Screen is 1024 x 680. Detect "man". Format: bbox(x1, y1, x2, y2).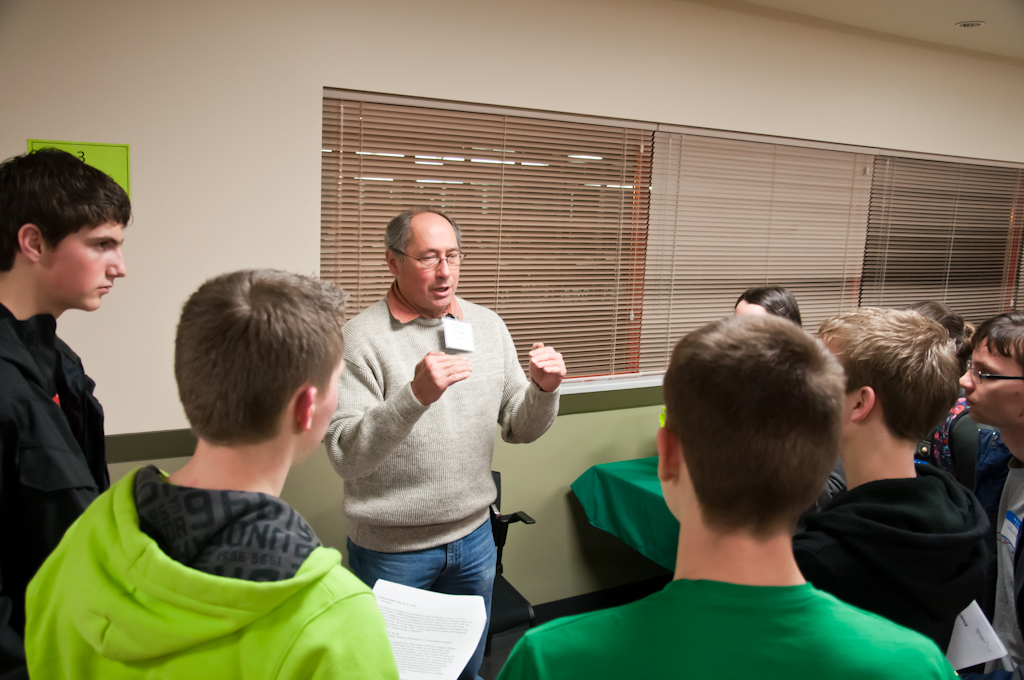
bbox(308, 195, 564, 641).
